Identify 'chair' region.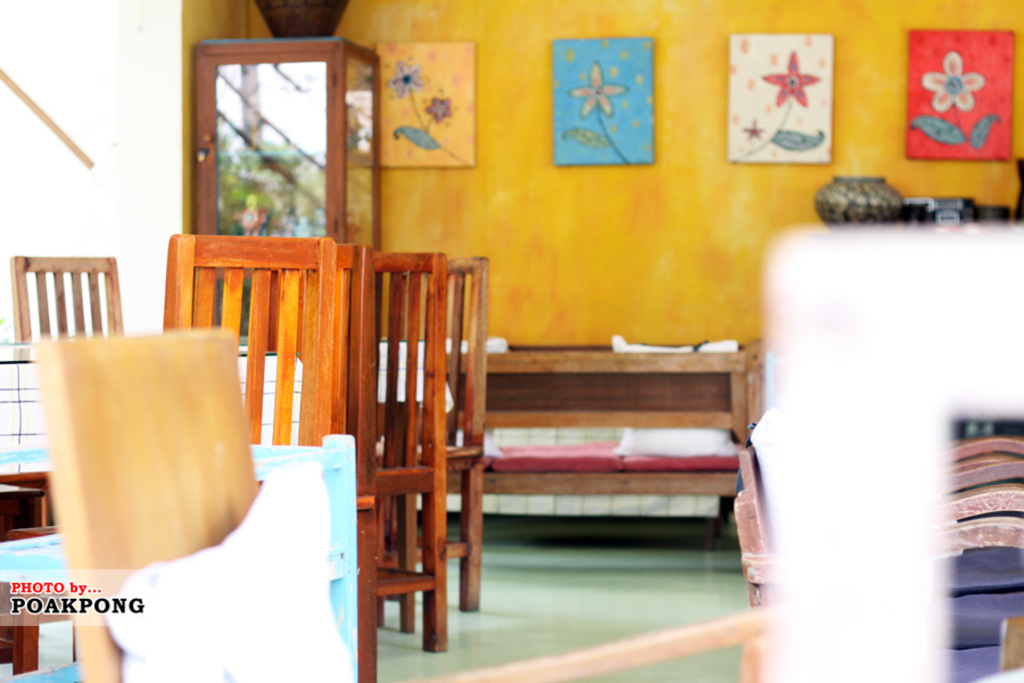
Region: bbox(11, 252, 125, 359).
